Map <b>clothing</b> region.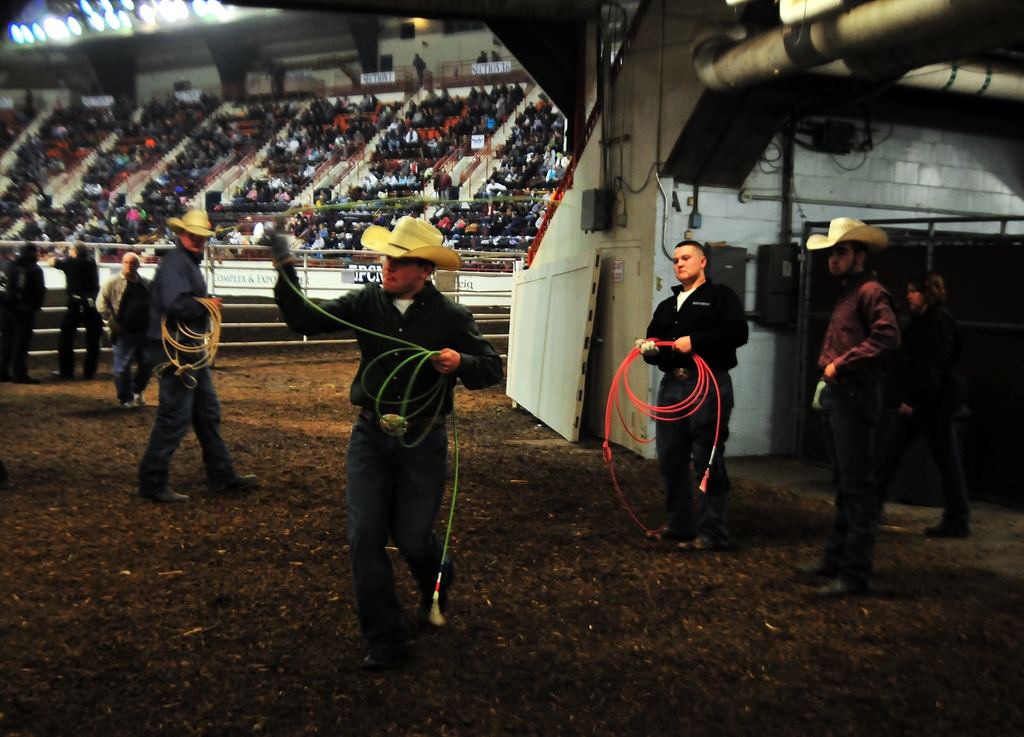
Mapped to (0, 241, 51, 374).
